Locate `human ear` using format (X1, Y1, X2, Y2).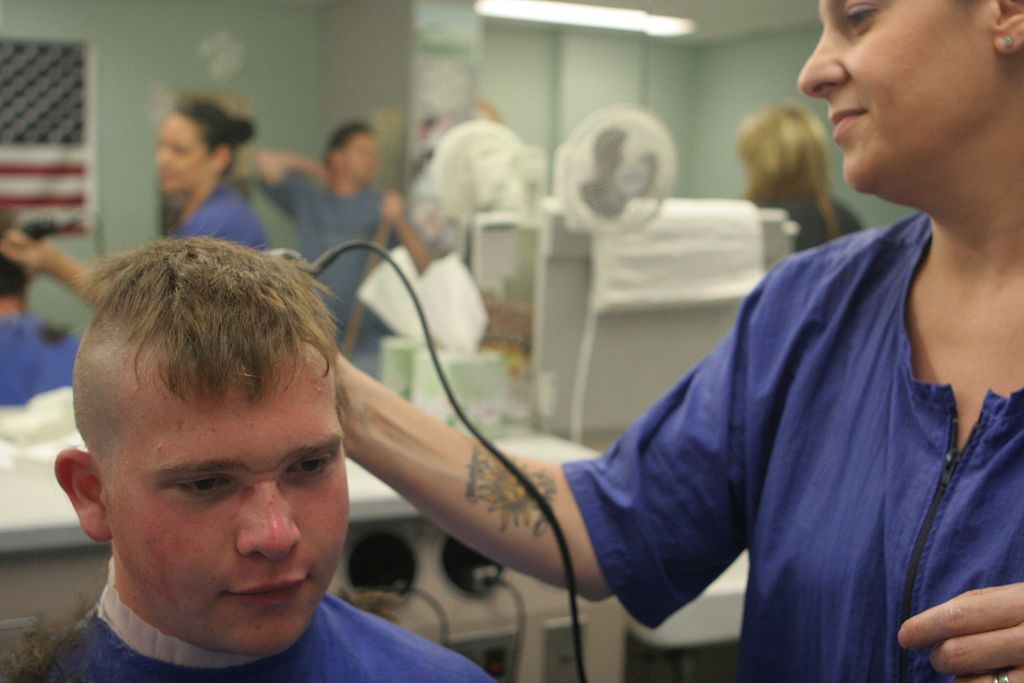
(52, 448, 111, 543).
